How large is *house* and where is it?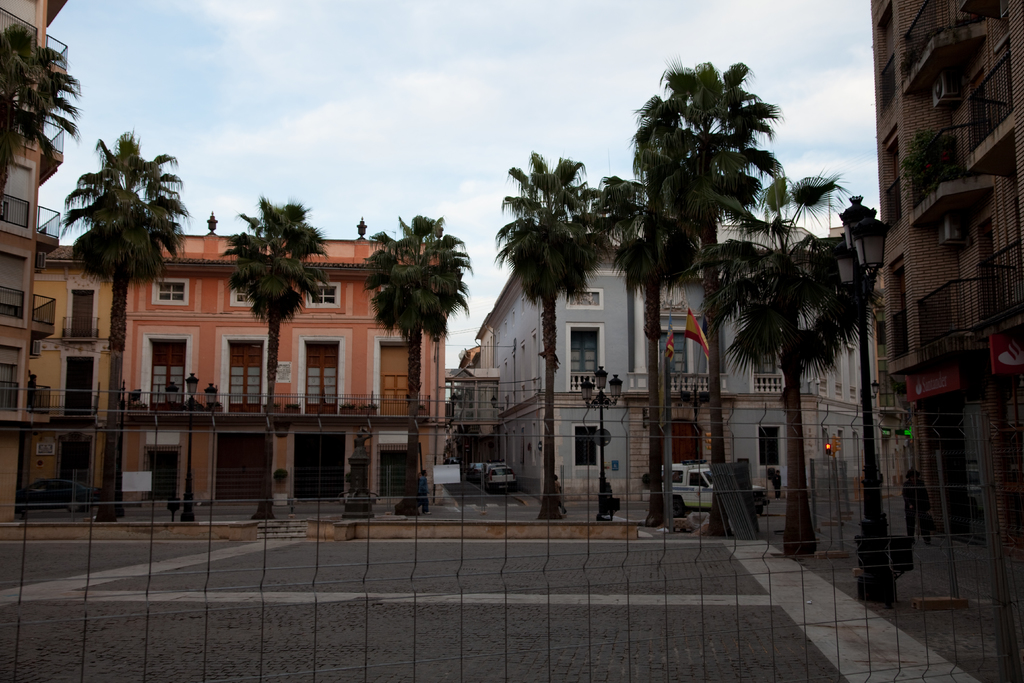
Bounding box: 120:215:442:498.
